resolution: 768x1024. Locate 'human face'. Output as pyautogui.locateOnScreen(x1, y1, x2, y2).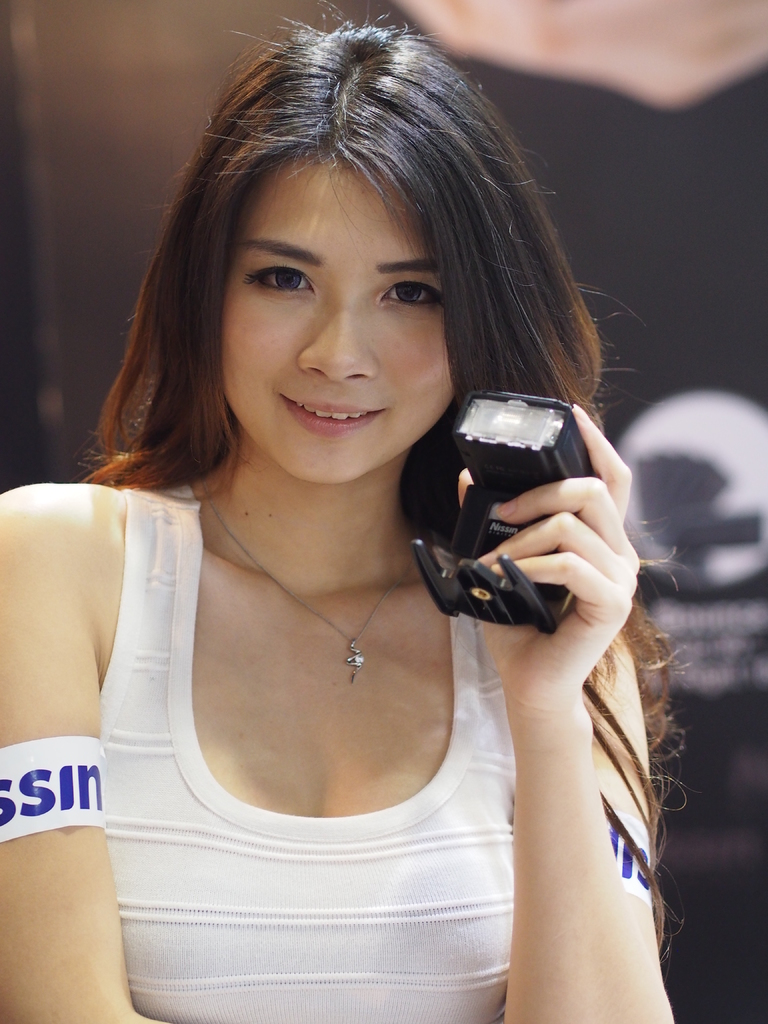
pyautogui.locateOnScreen(223, 159, 454, 482).
